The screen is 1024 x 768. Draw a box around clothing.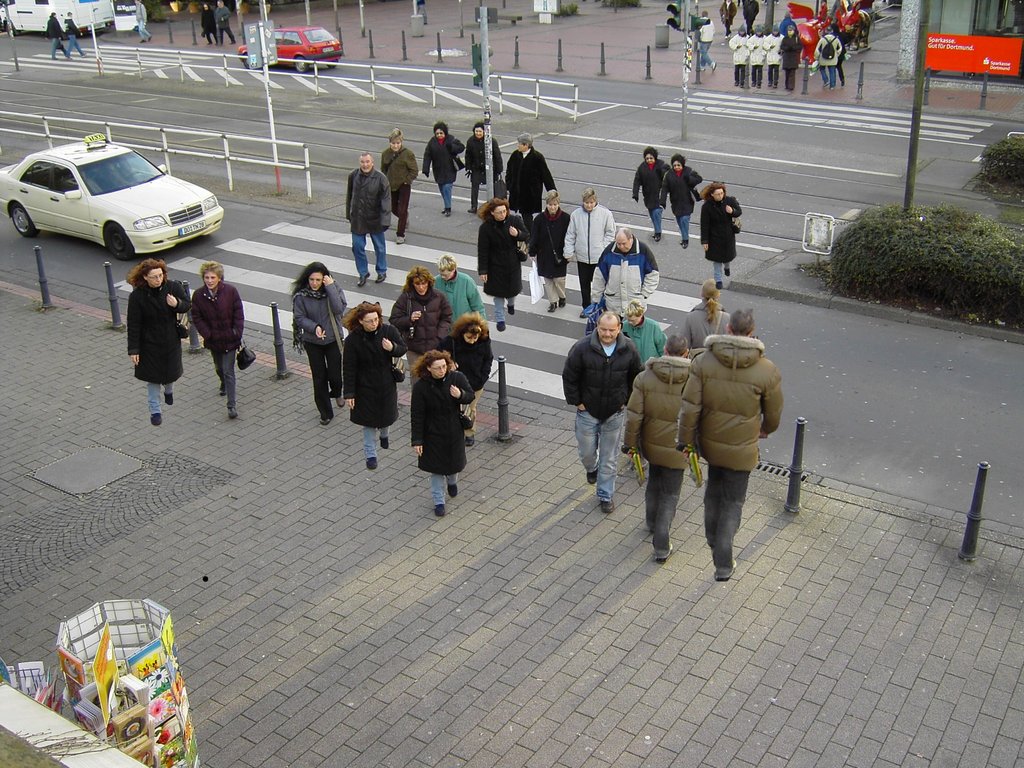
bbox(202, 11, 214, 43).
